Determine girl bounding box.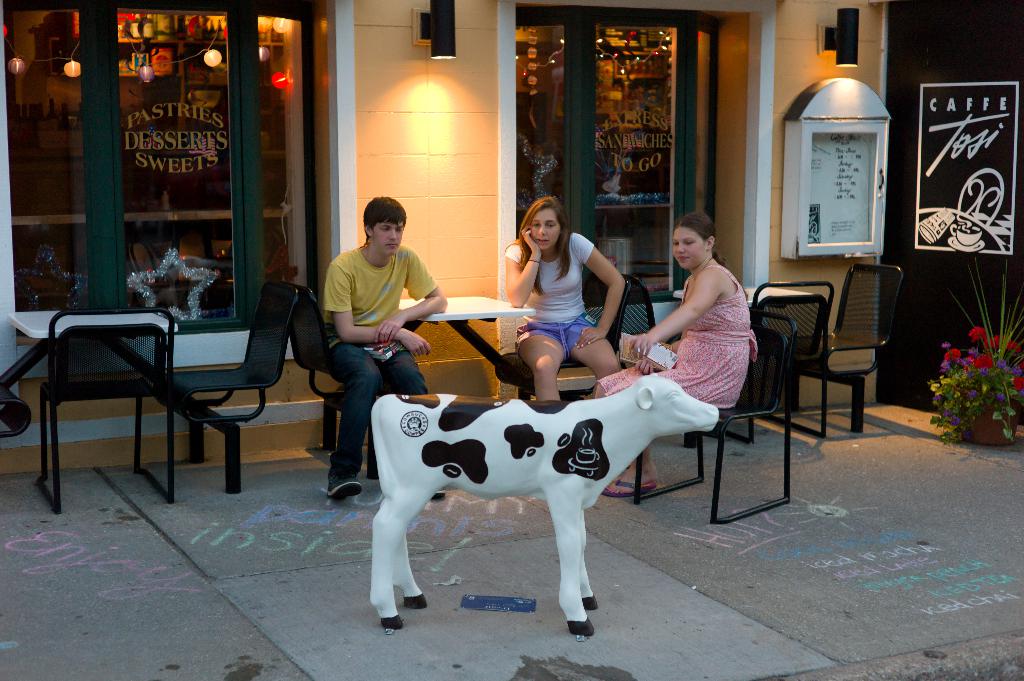
Determined: 596:212:751:492.
